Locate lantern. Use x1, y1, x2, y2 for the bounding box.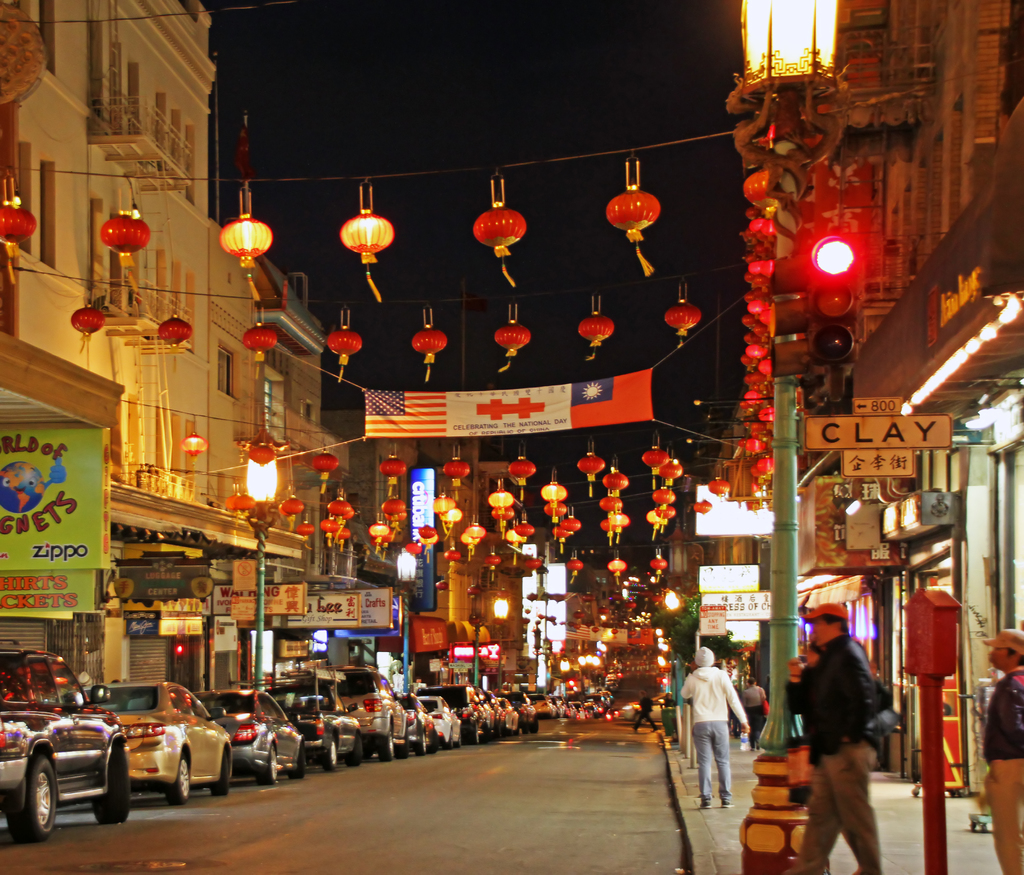
510, 447, 533, 501.
